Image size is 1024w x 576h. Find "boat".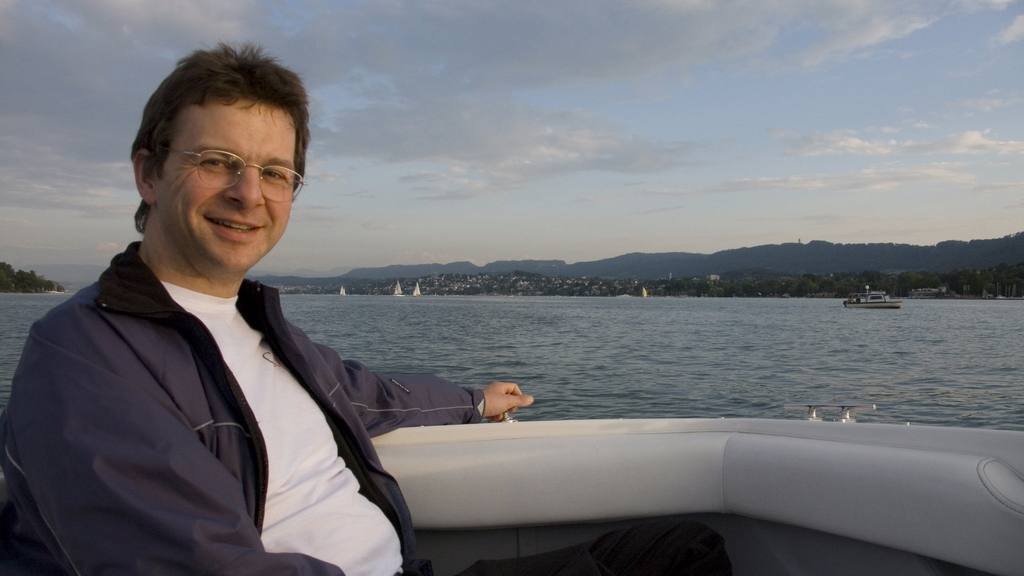
bbox=[368, 414, 1023, 575].
